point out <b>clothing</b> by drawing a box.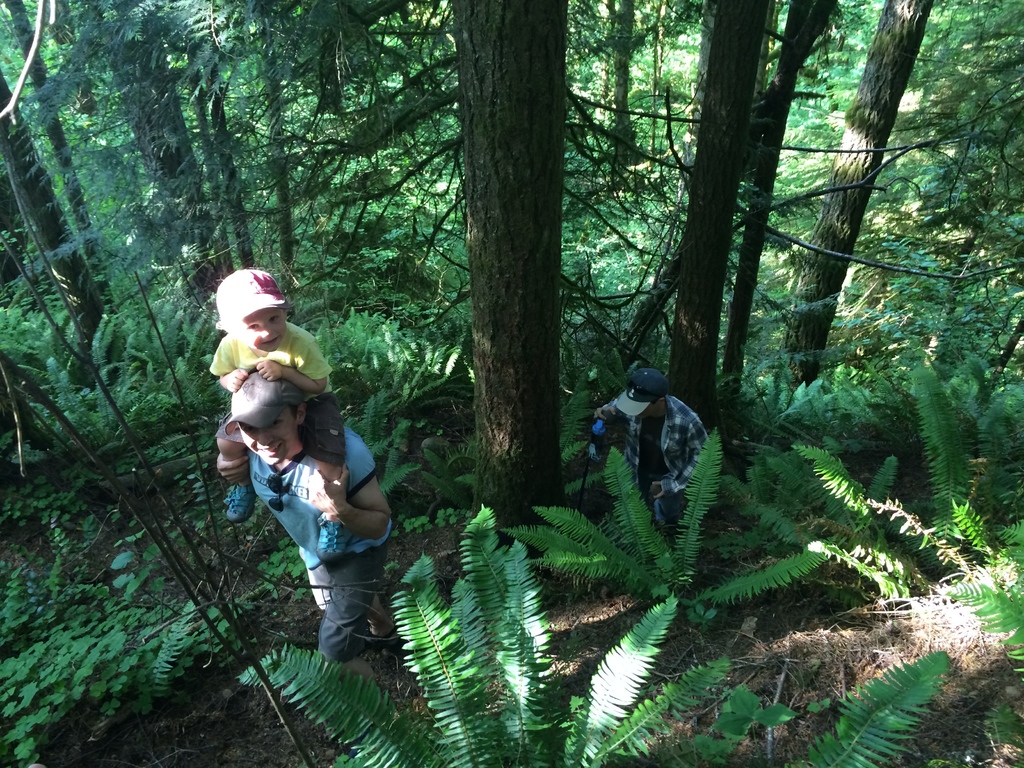
(x1=249, y1=422, x2=378, y2=567).
